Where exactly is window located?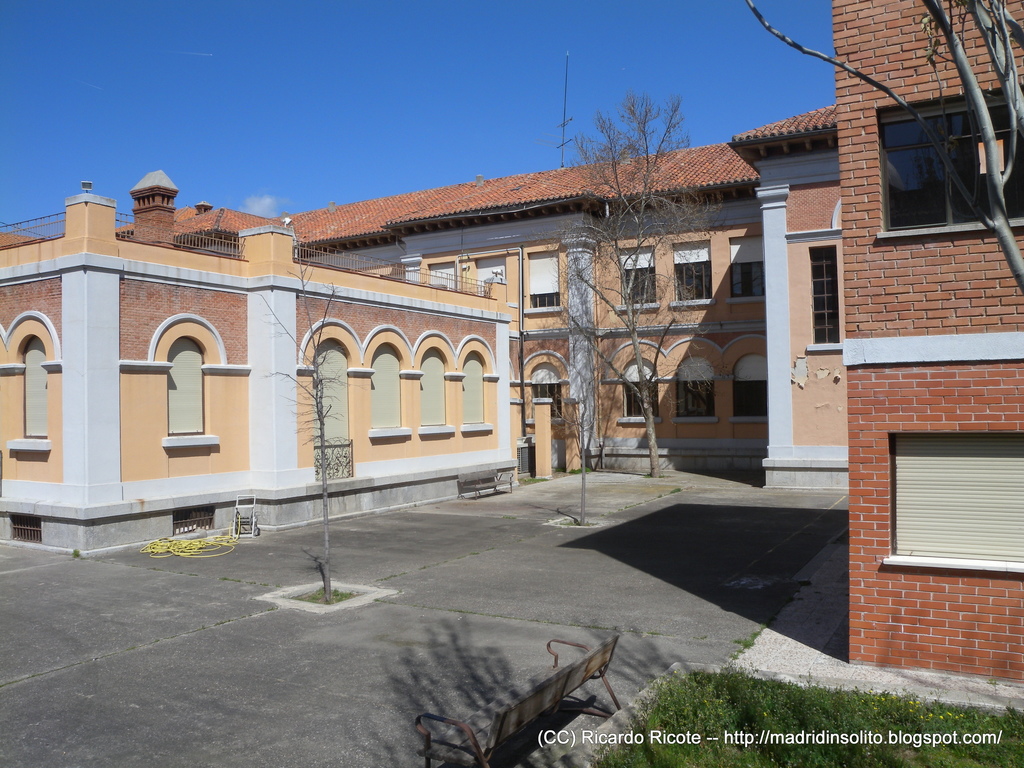
Its bounding box is {"x1": 528, "y1": 250, "x2": 565, "y2": 303}.
